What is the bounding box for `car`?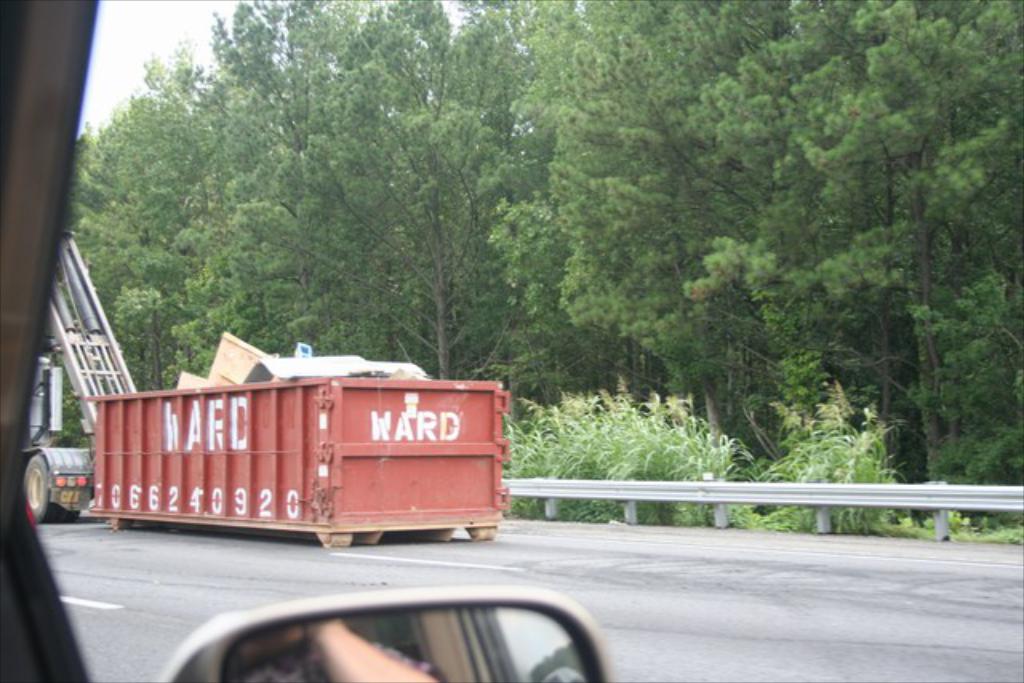
<box>0,0,619,681</box>.
